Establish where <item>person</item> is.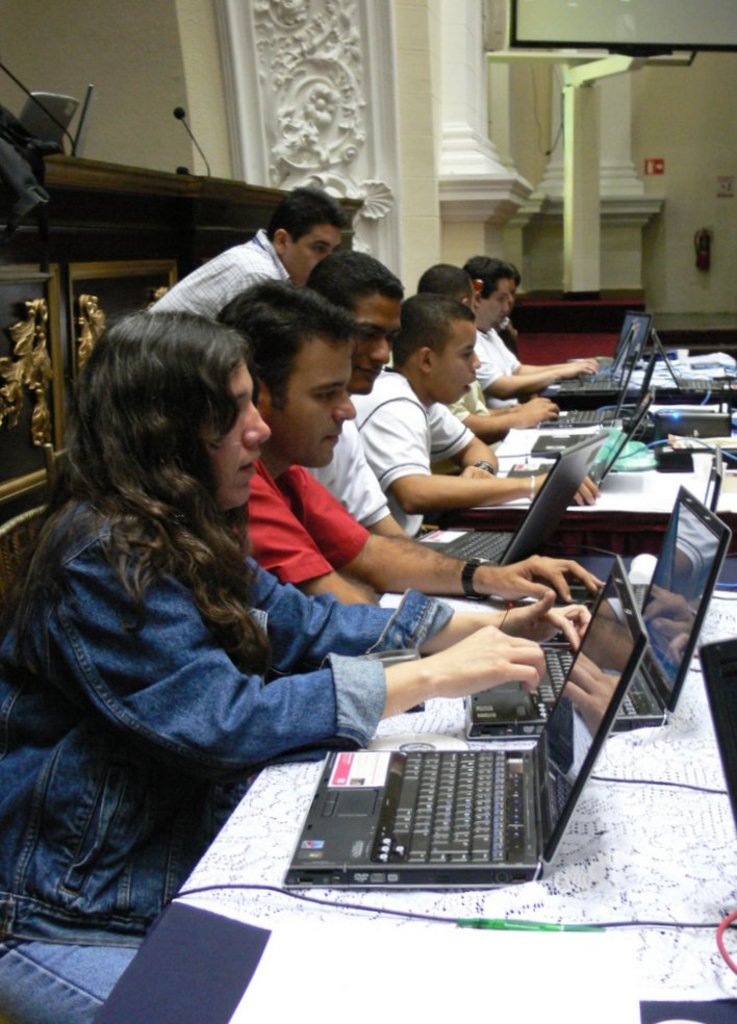
Established at <bbox>146, 183, 342, 321</bbox>.
